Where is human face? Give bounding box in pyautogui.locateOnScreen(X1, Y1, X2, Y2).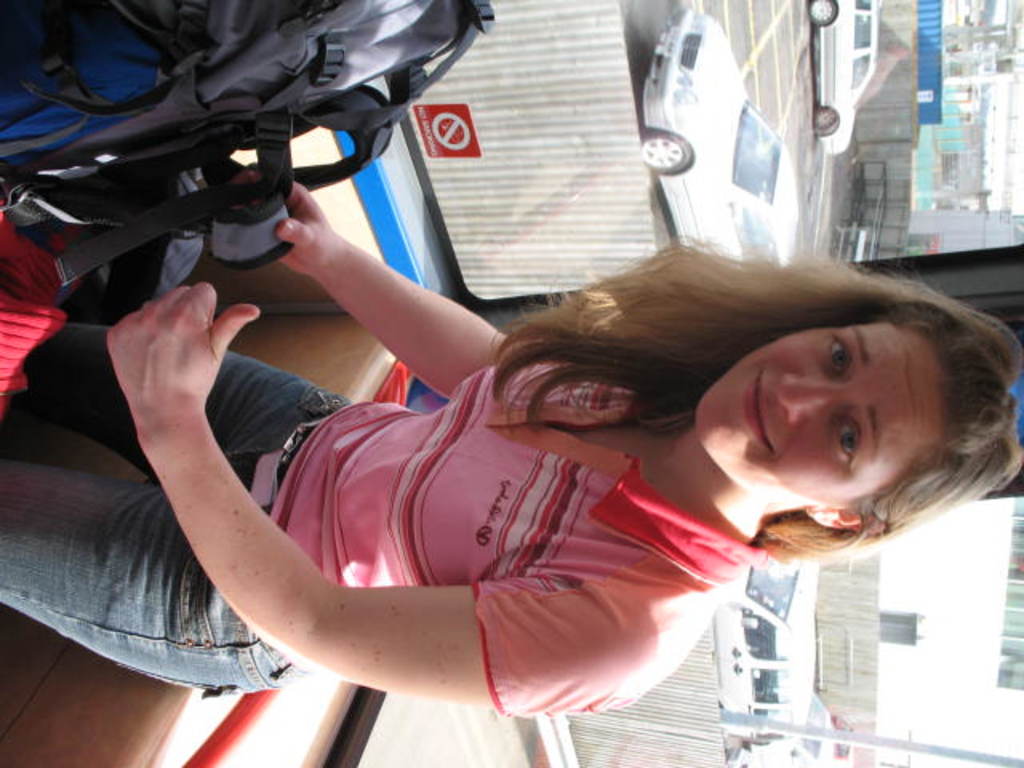
pyautogui.locateOnScreen(693, 314, 944, 507).
